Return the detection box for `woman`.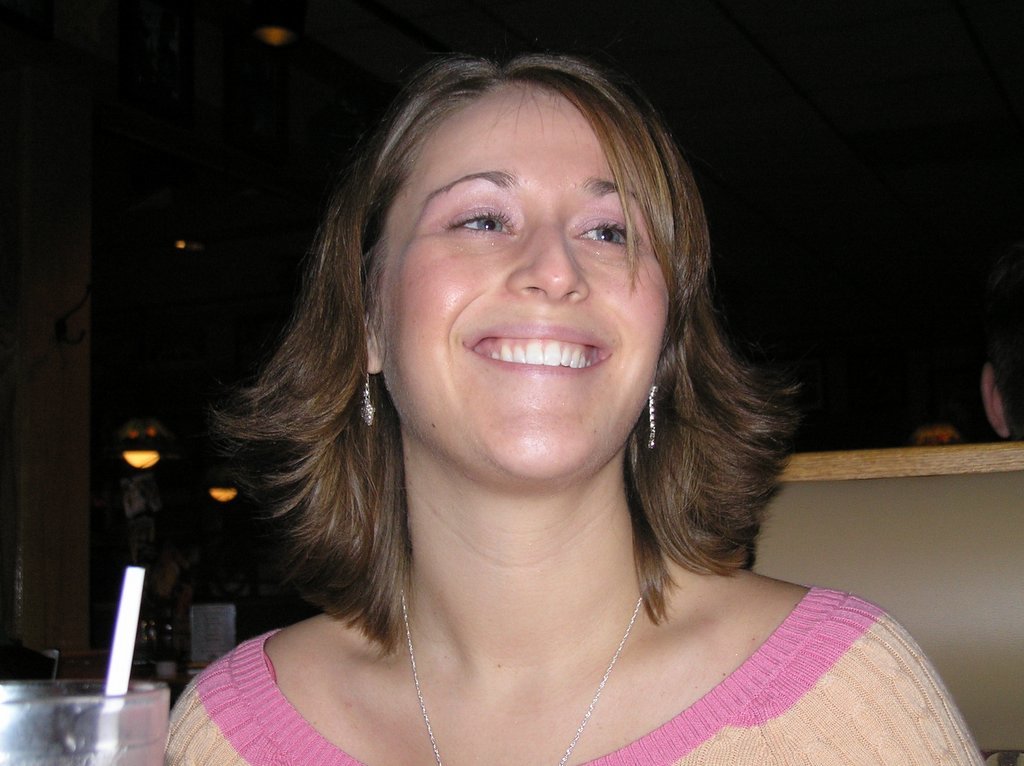
164,38,855,765.
